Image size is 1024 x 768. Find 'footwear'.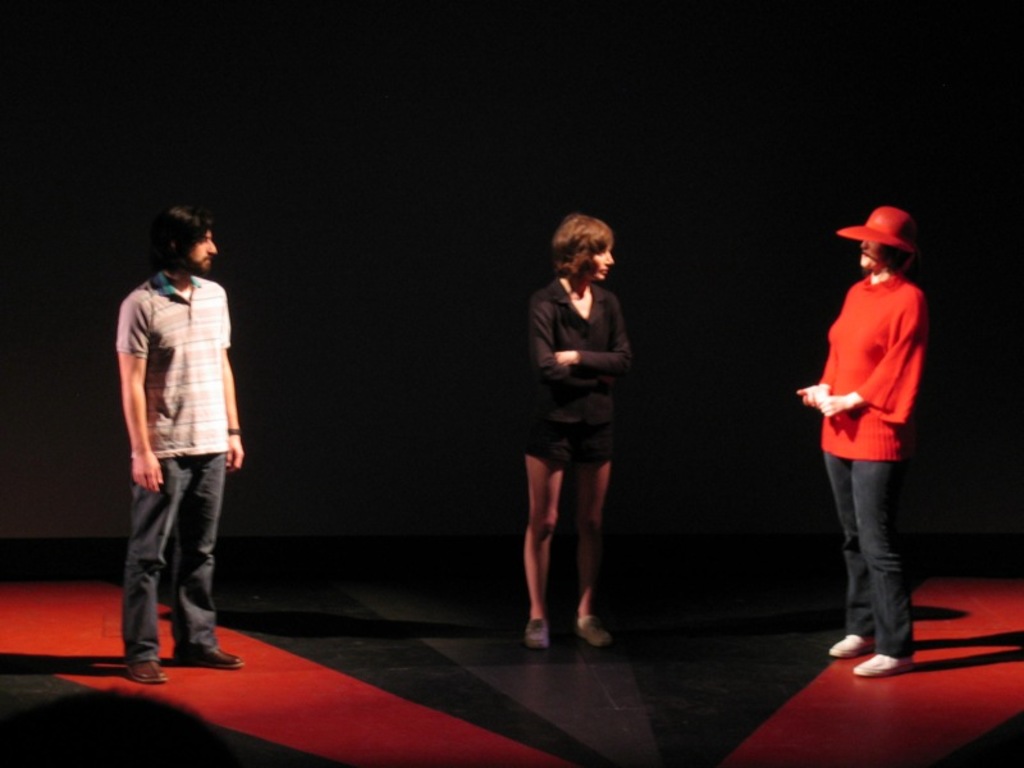
824 628 877 657.
